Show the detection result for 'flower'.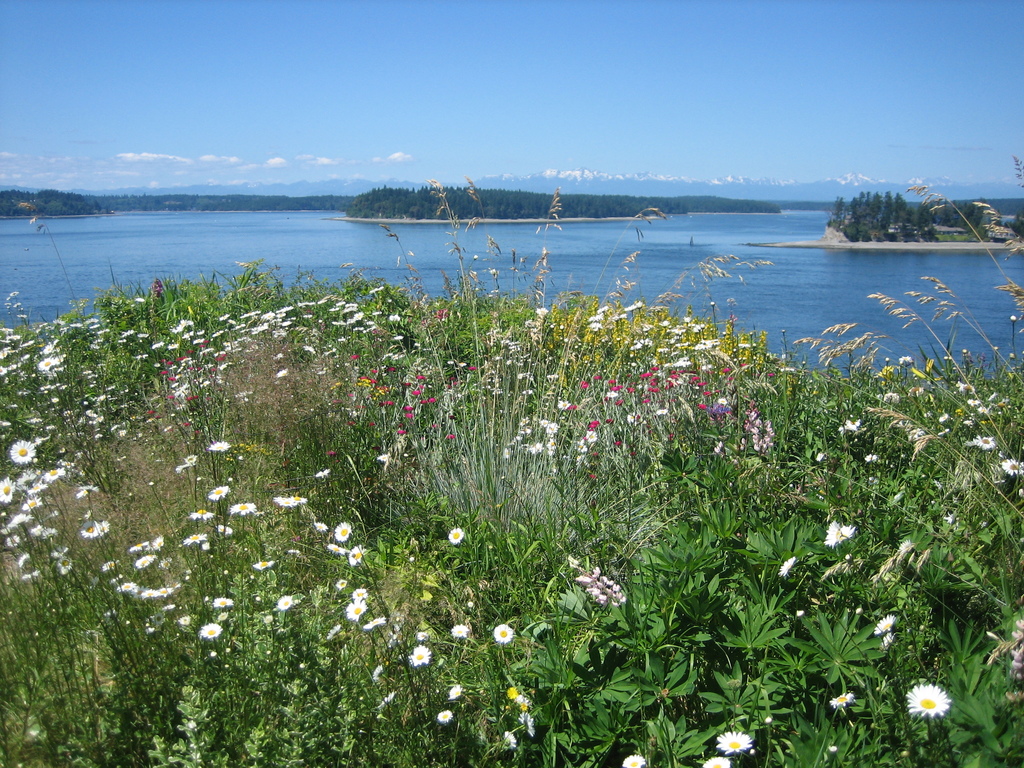
bbox=[252, 560, 273, 573].
